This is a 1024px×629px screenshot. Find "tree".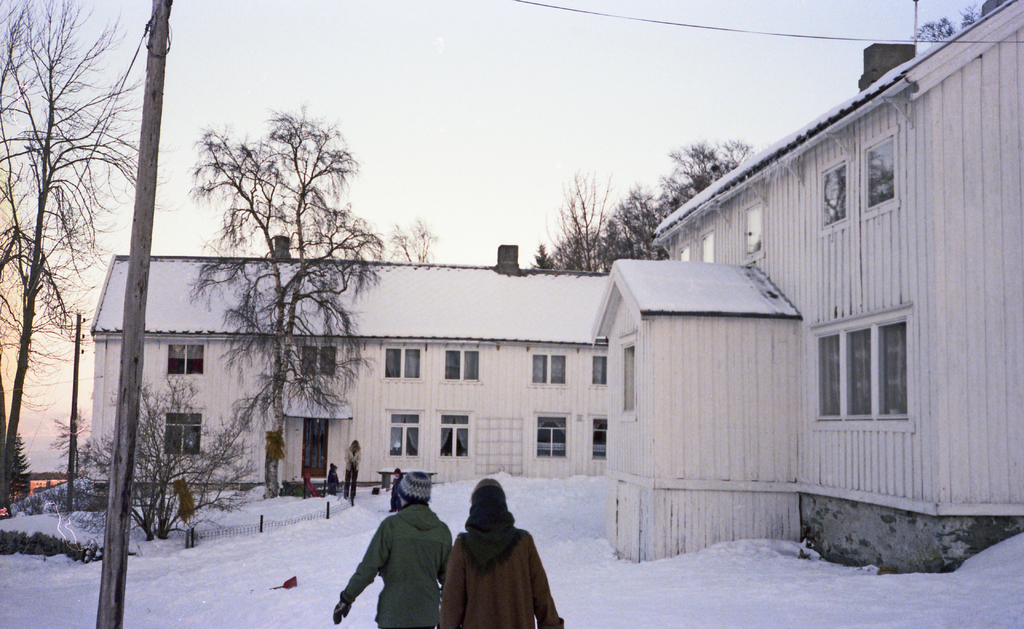
Bounding box: select_region(22, 0, 155, 516).
